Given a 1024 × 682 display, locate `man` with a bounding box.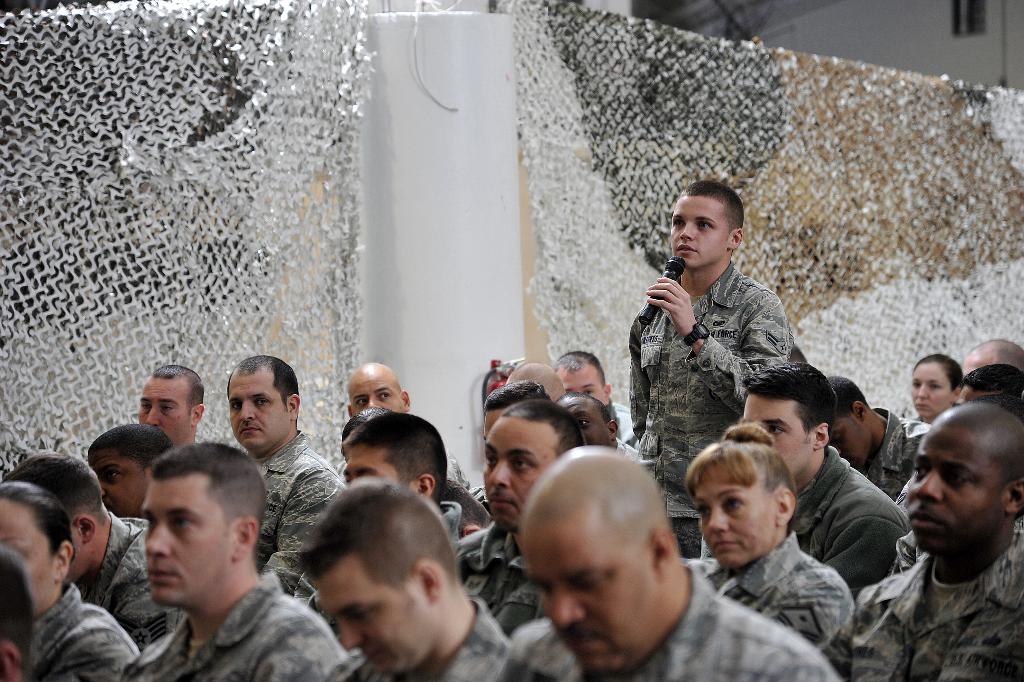
Located: box(857, 372, 1023, 663).
